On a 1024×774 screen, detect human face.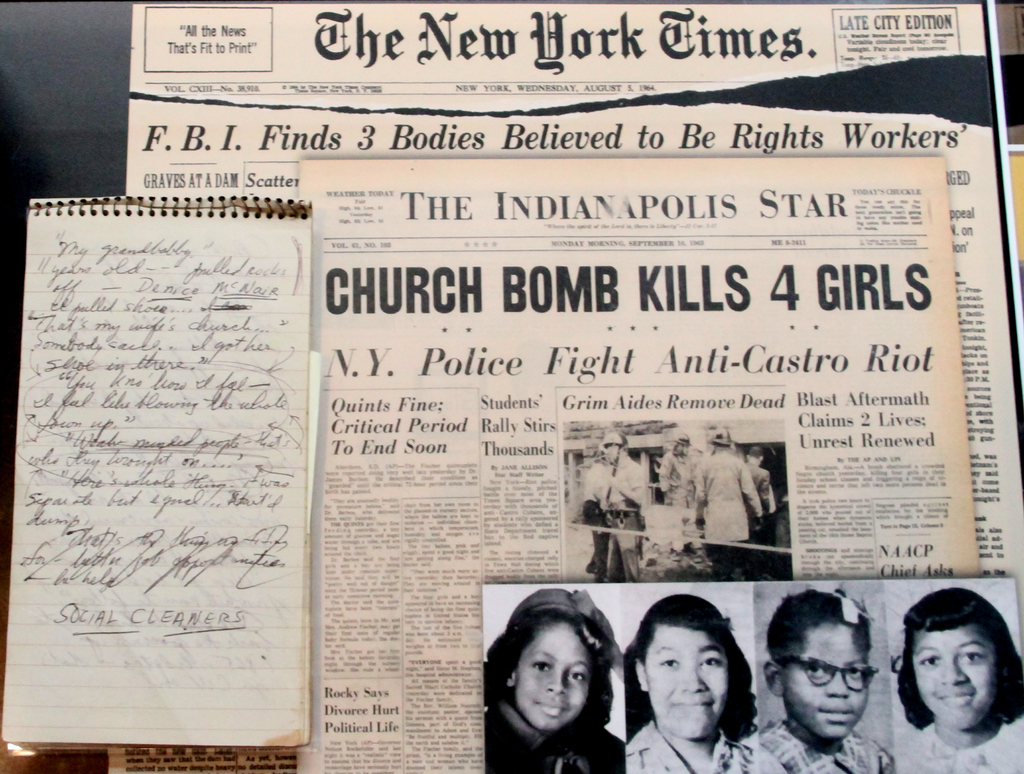
rect(514, 625, 591, 728).
